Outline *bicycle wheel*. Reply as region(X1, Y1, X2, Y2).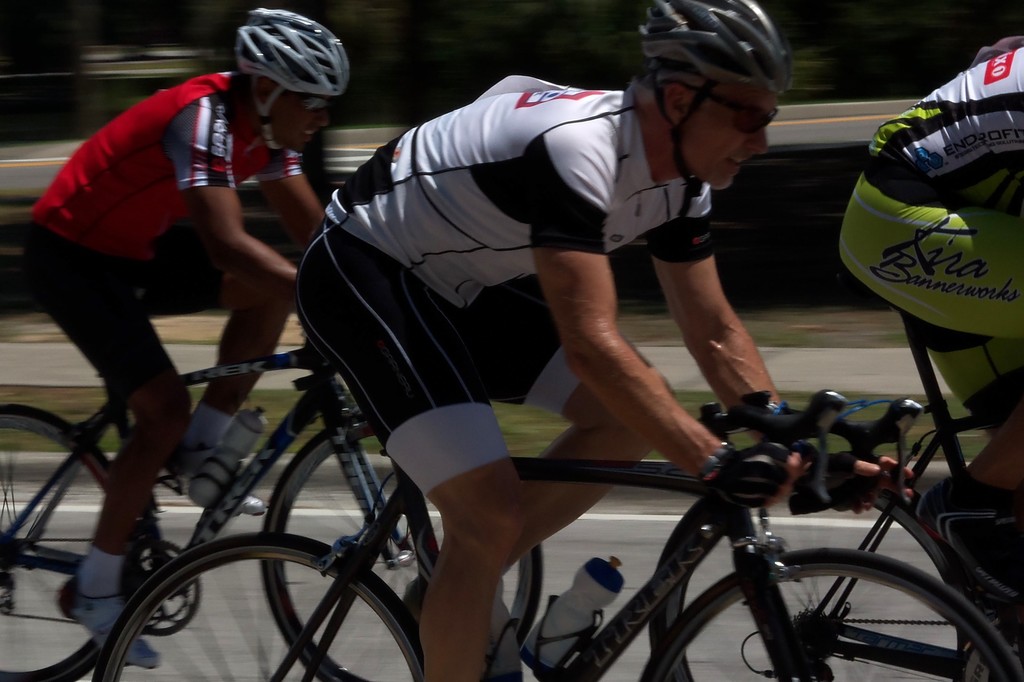
region(264, 419, 540, 681).
